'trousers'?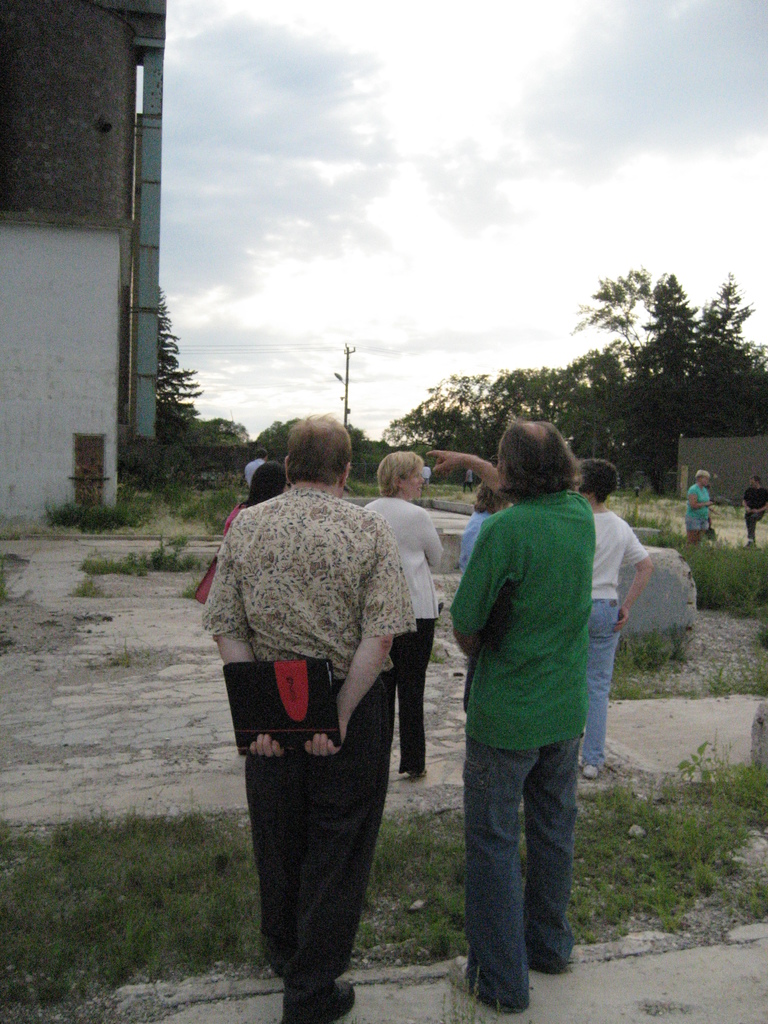
locate(382, 616, 438, 781)
